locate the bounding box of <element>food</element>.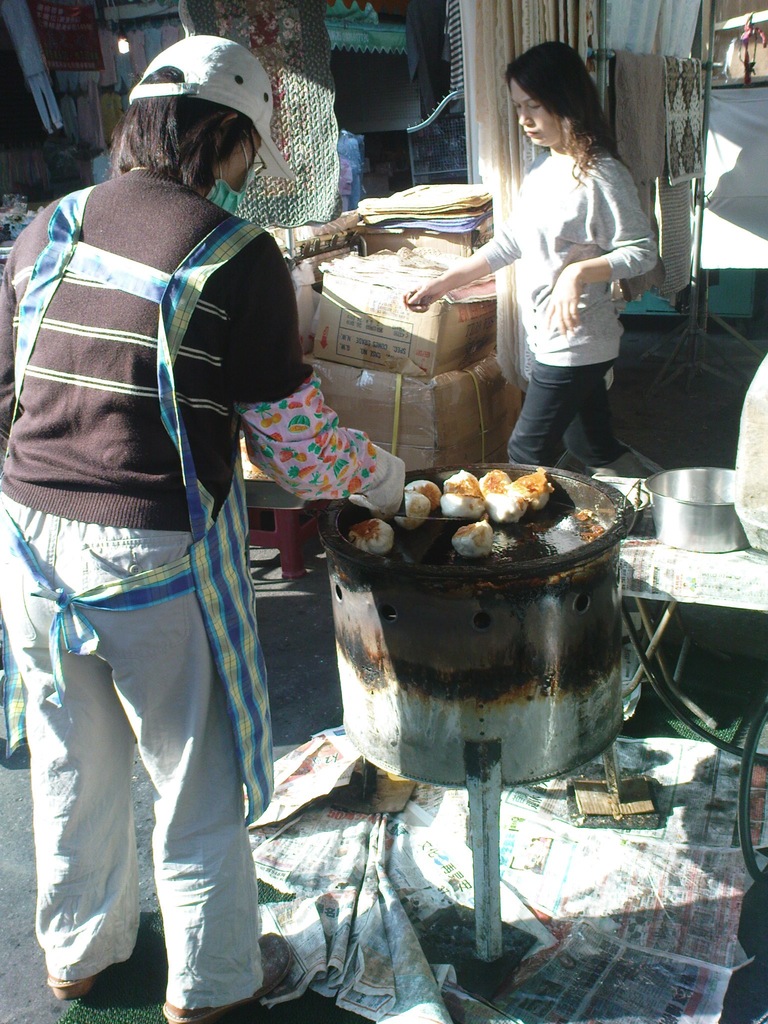
Bounding box: 479, 467, 515, 493.
